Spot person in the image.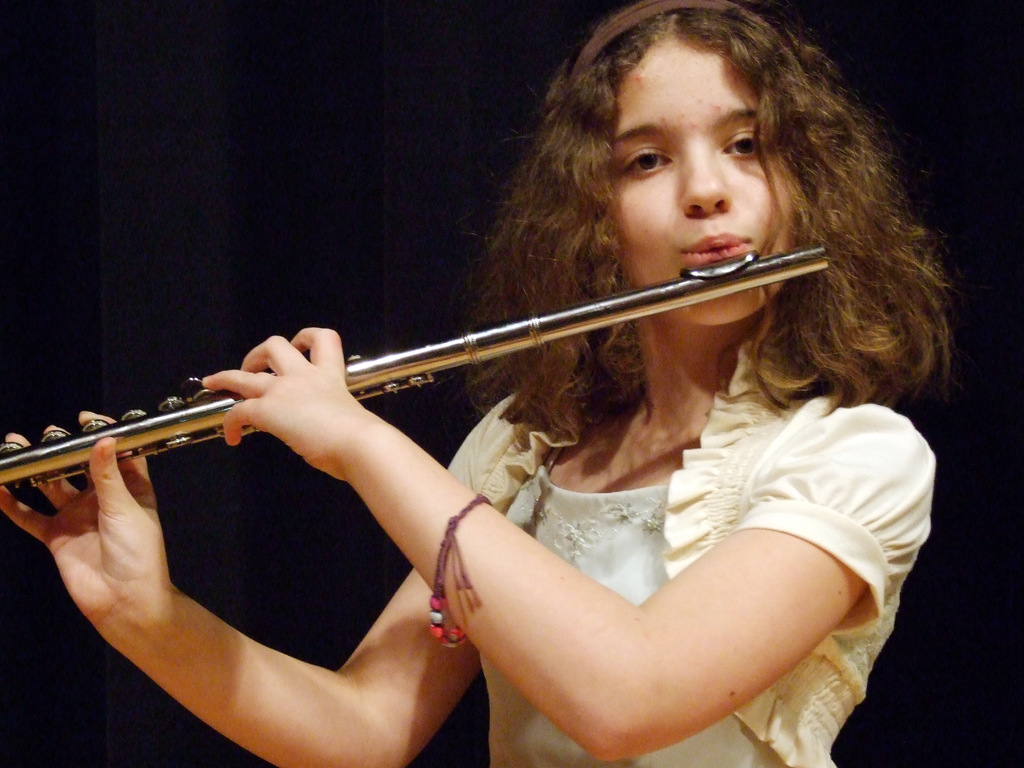
person found at 0, 0, 955, 767.
